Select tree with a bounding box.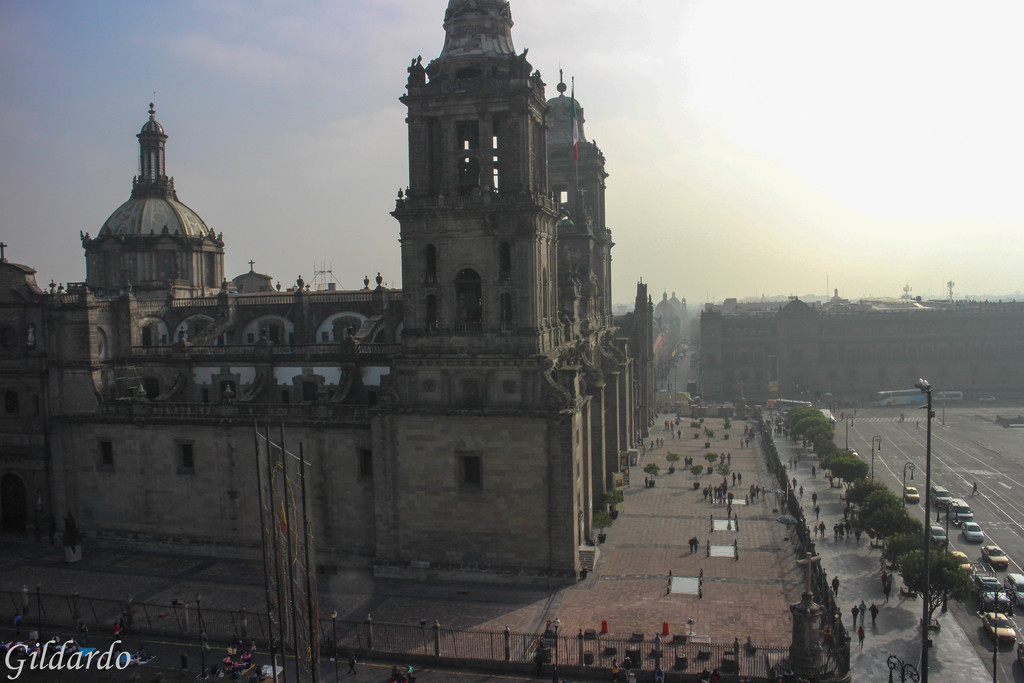
854/487/902/514.
